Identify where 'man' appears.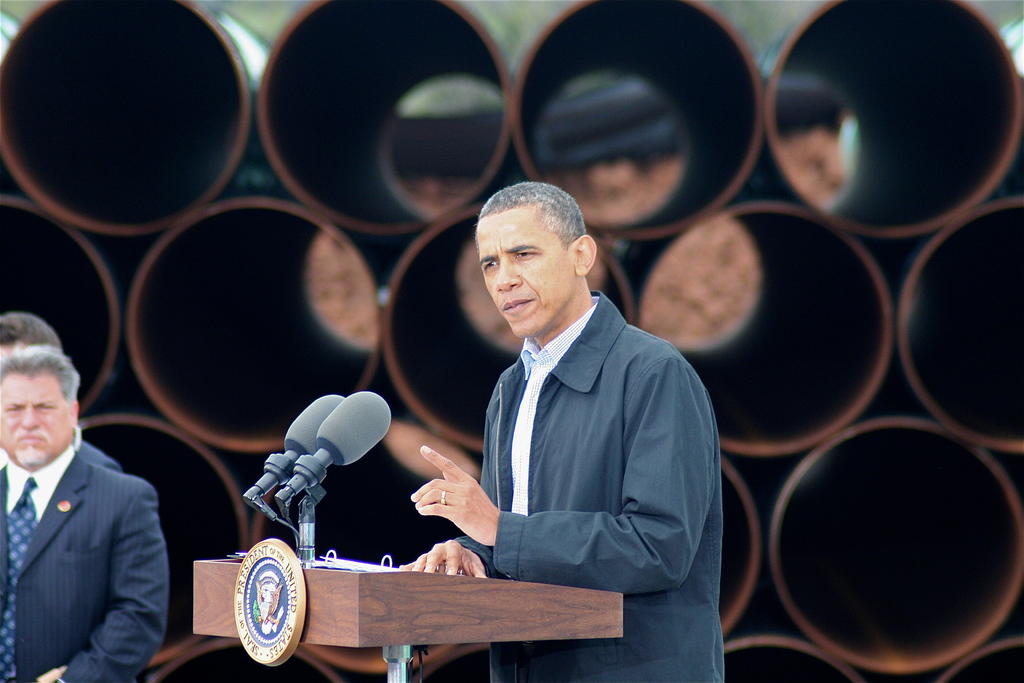
Appears at (0,327,173,682).
